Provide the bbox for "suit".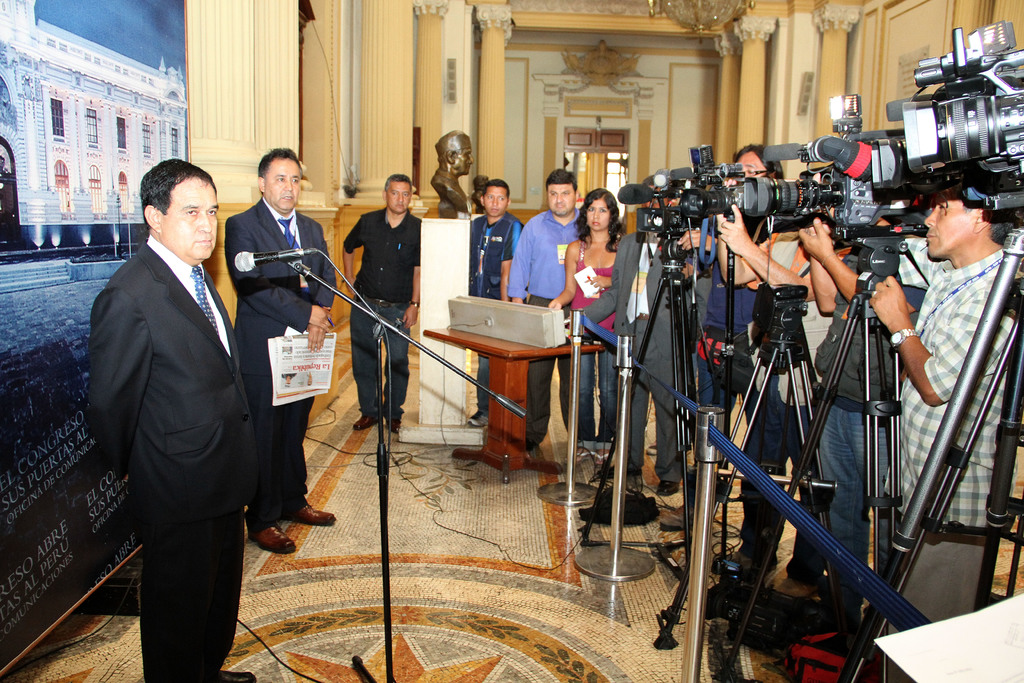
<region>581, 231, 695, 488</region>.
